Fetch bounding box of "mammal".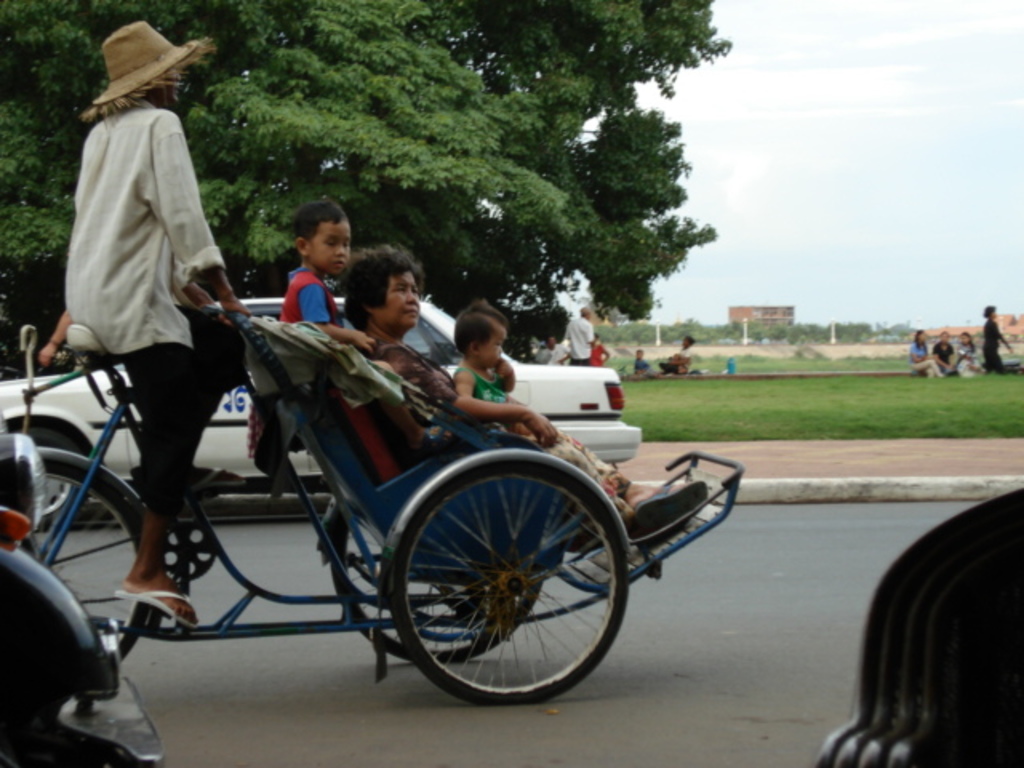
Bbox: l=334, t=245, r=675, b=517.
